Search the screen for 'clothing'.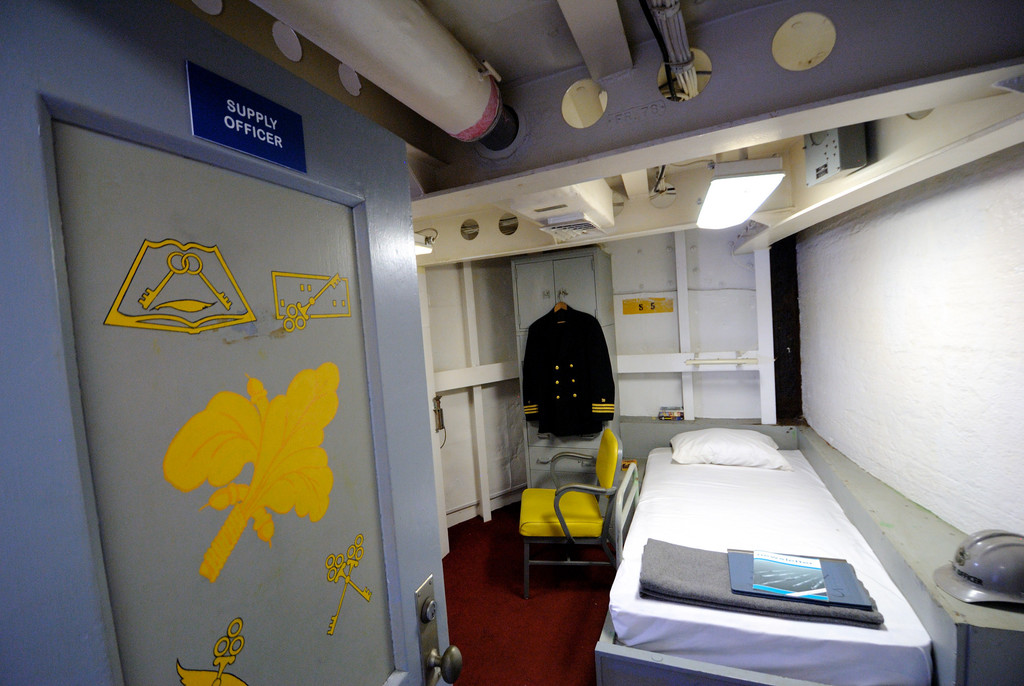
Found at bbox=(524, 295, 624, 461).
